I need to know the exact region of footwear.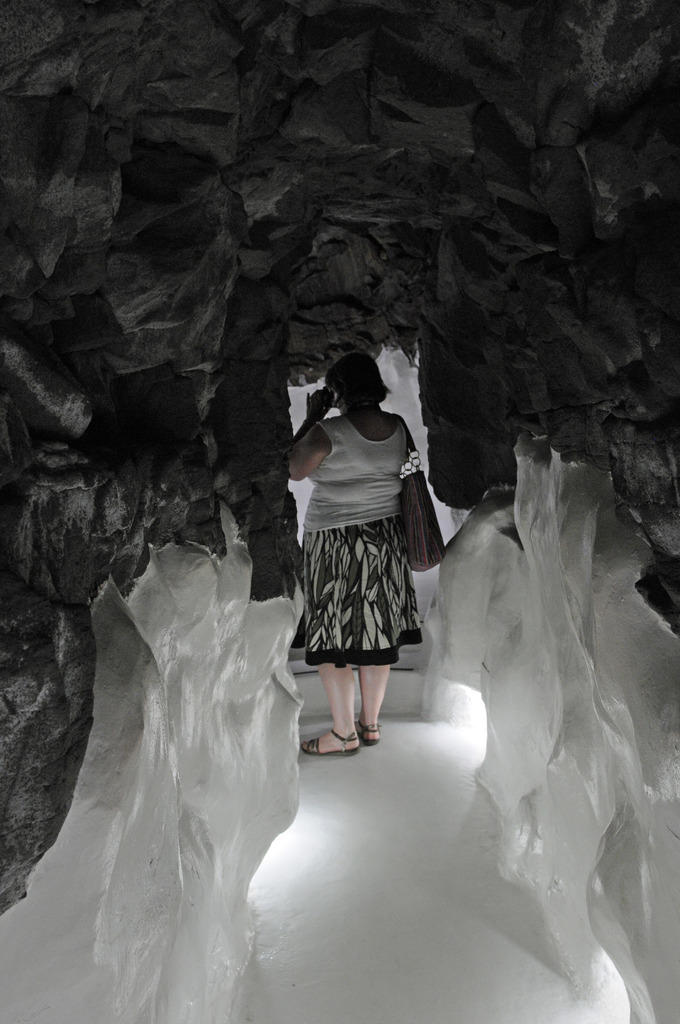
Region: [360,717,376,749].
